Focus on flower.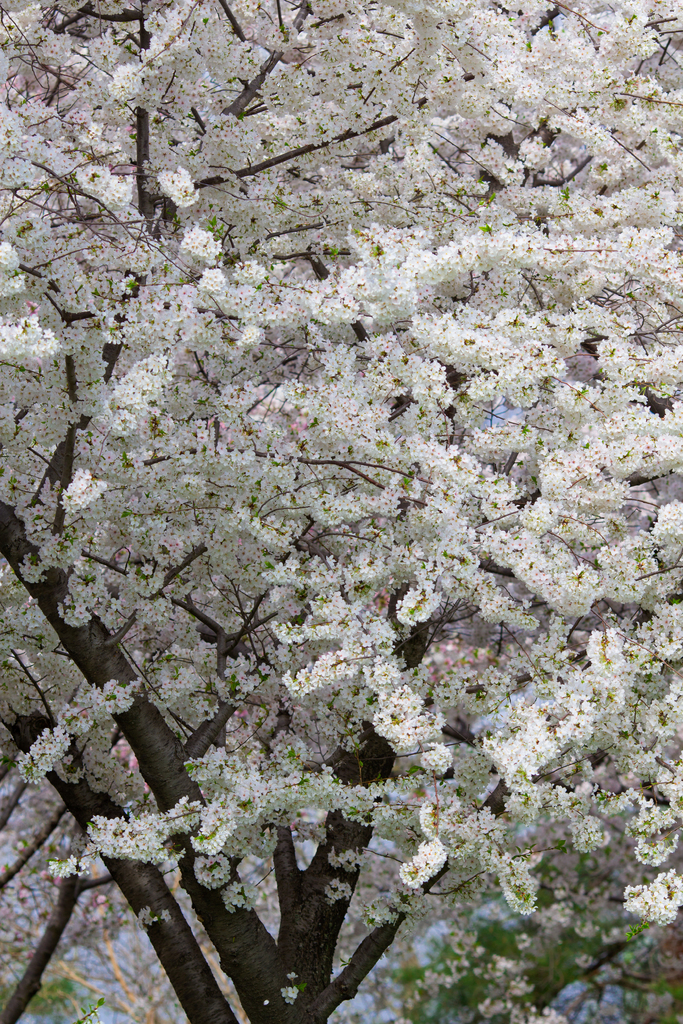
Focused at select_region(622, 871, 682, 925).
